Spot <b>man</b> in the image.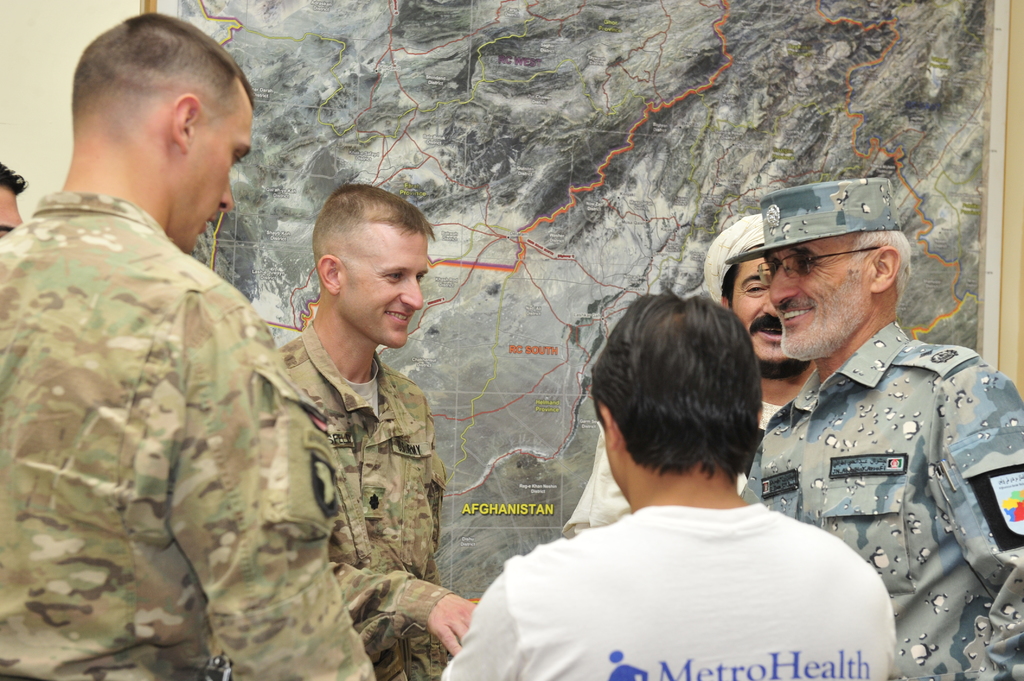
<b>man</b> found at 0 161 28 240.
